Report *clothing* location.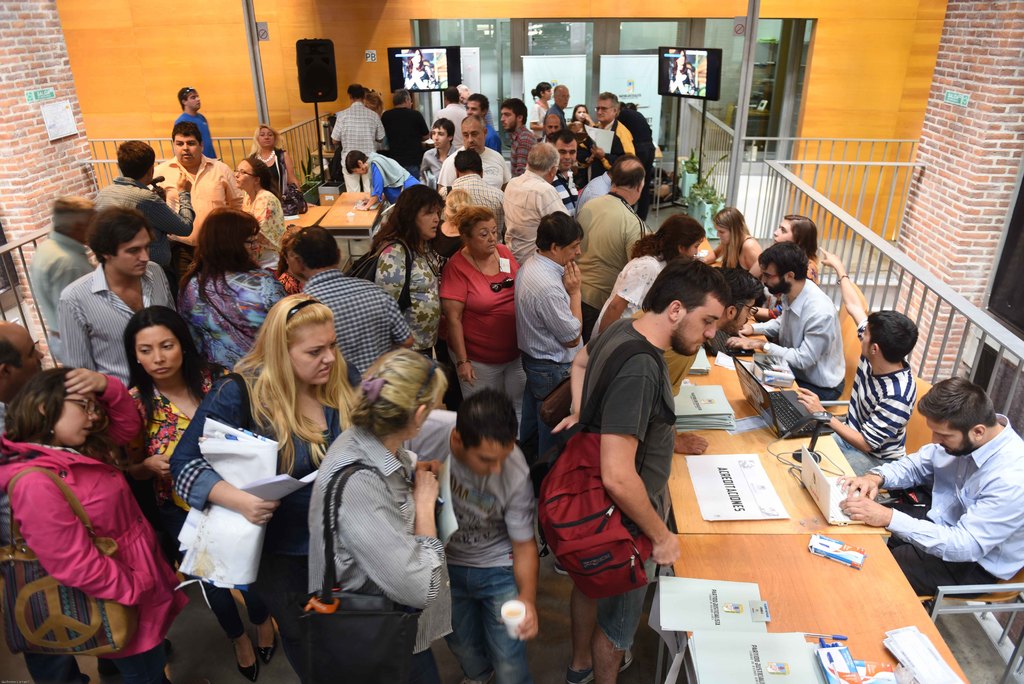
Report: x1=299 y1=411 x2=452 y2=683.
